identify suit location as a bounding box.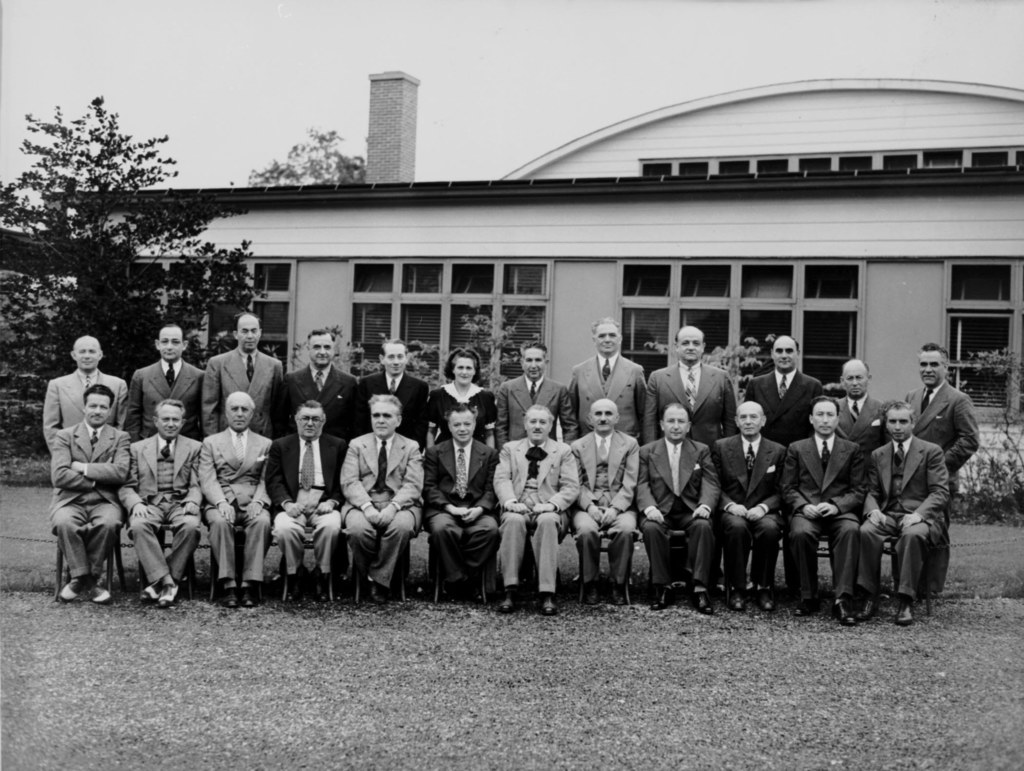
<box>903,380,988,483</box>.
